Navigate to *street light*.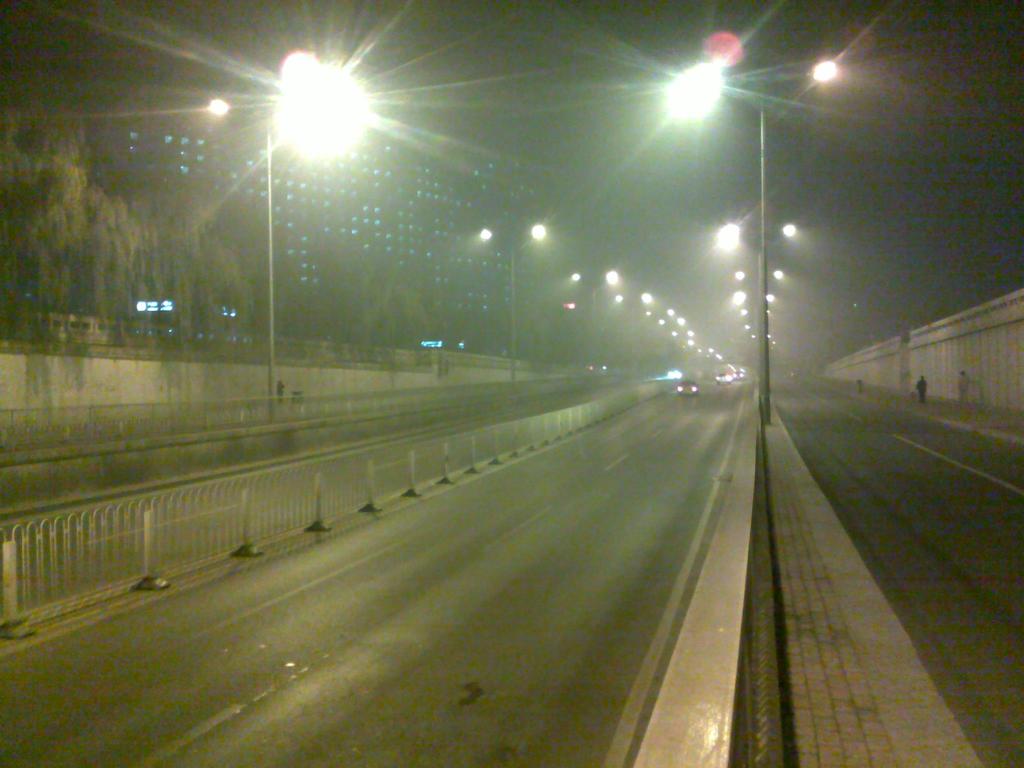
Navigation target: [left=566, top=264, right=619, bottom=387].
